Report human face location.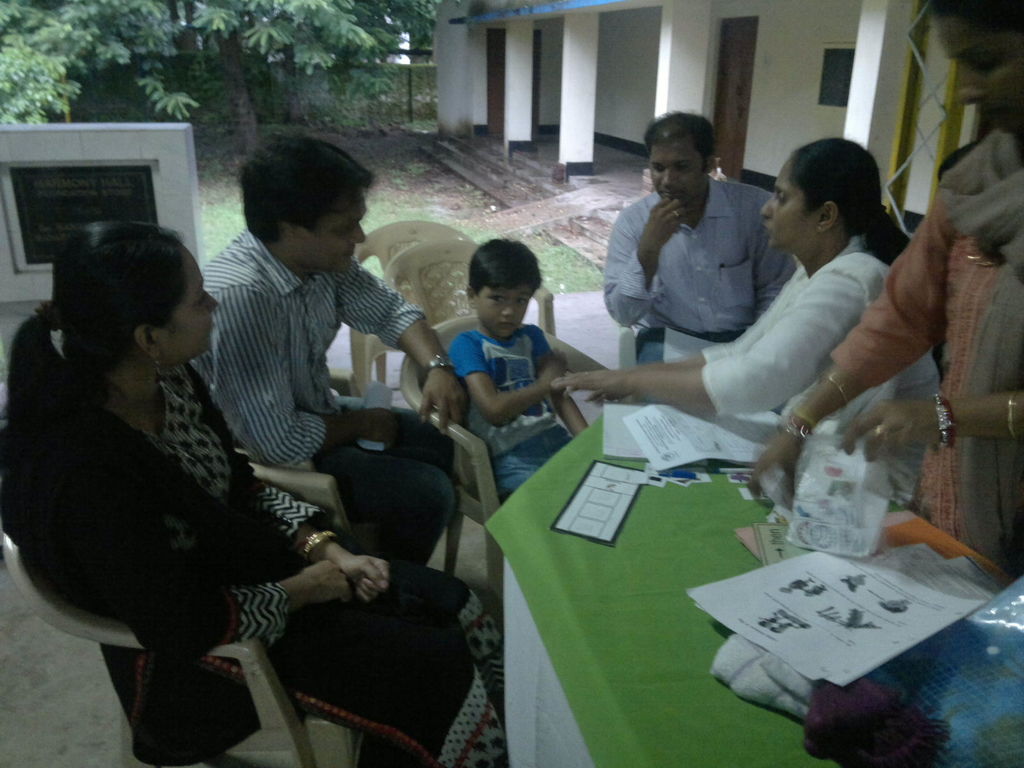
Report: (x1=476, y1=285, x2=532, y2=341).
